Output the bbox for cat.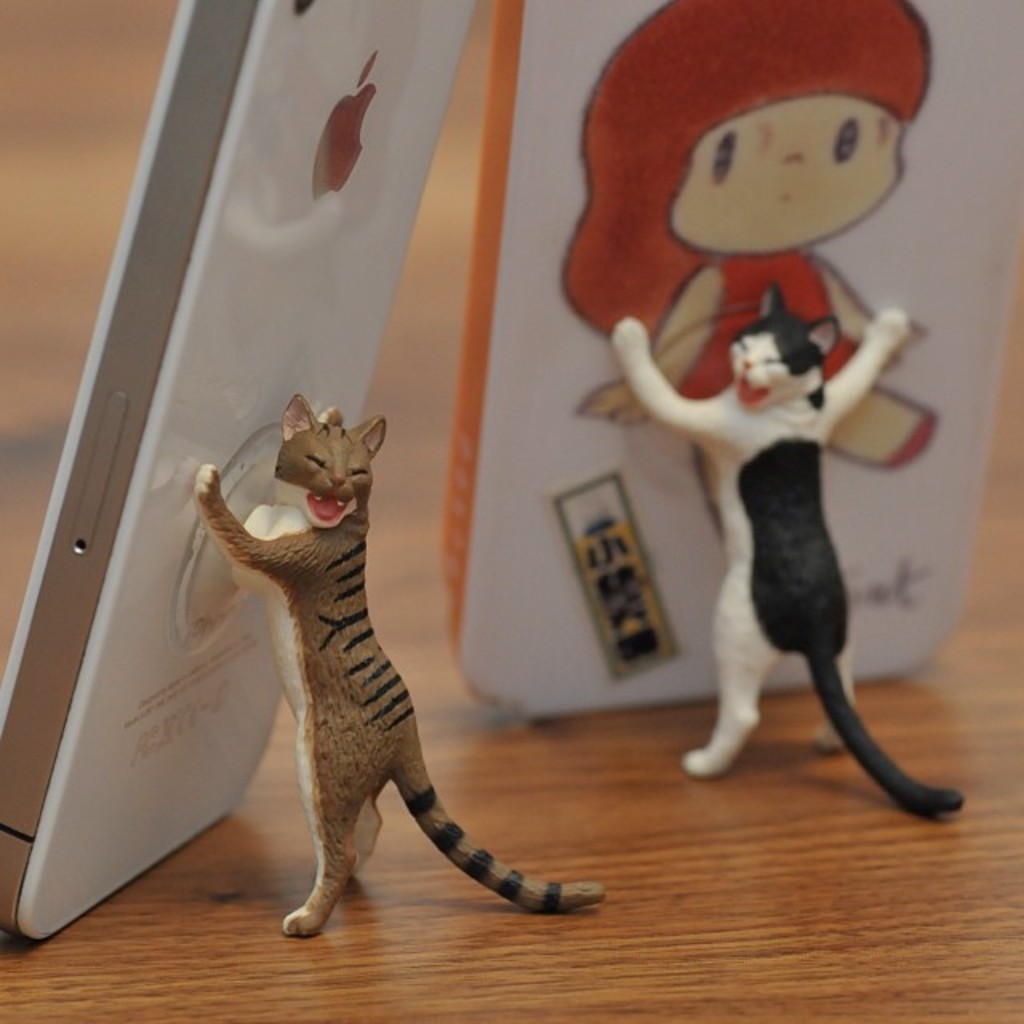
[left=610, top=290, right=955, bottom=814].
